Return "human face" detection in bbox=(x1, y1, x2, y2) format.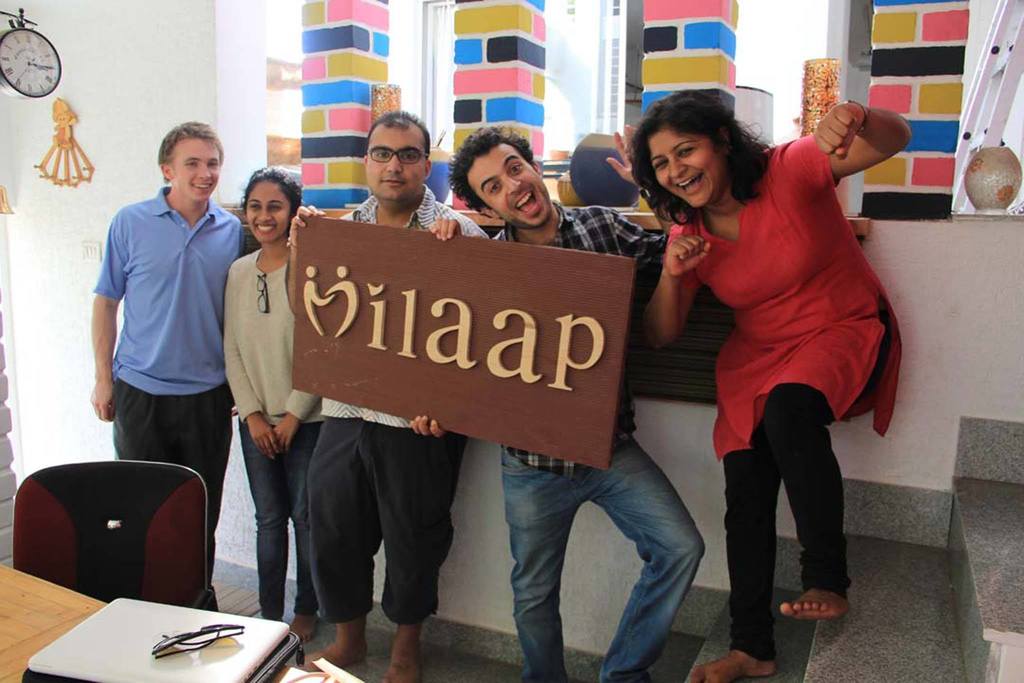
bbox=(241, 178, 296, 241).
